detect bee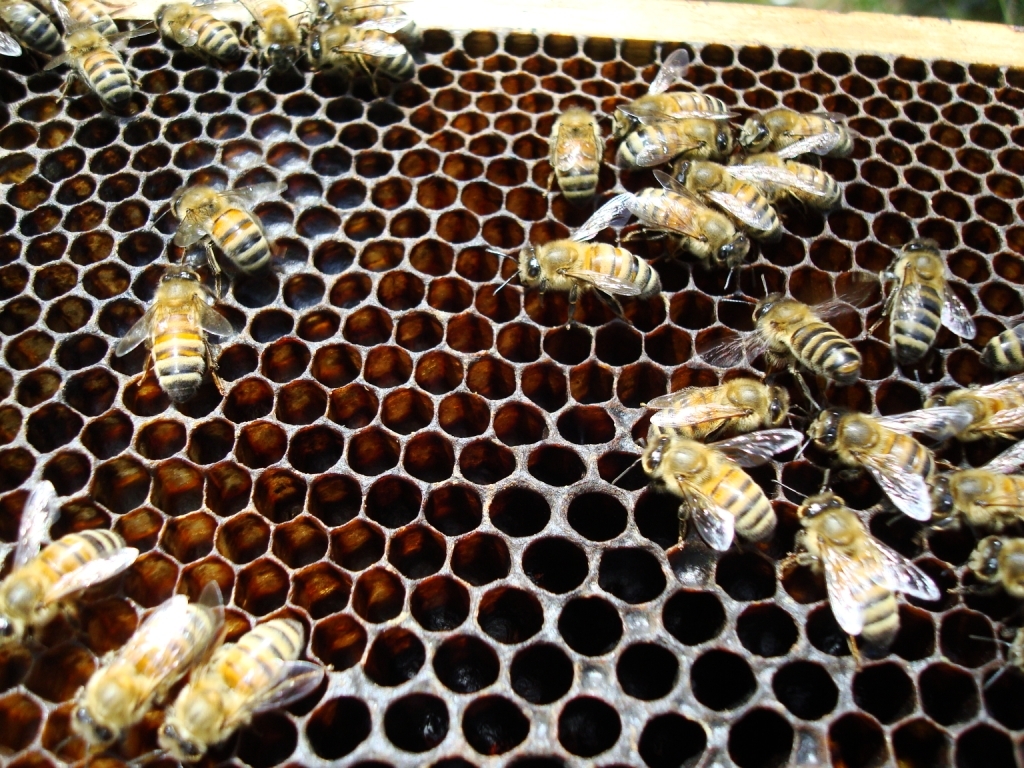
left=0, top=0, right=54, bottom=51
